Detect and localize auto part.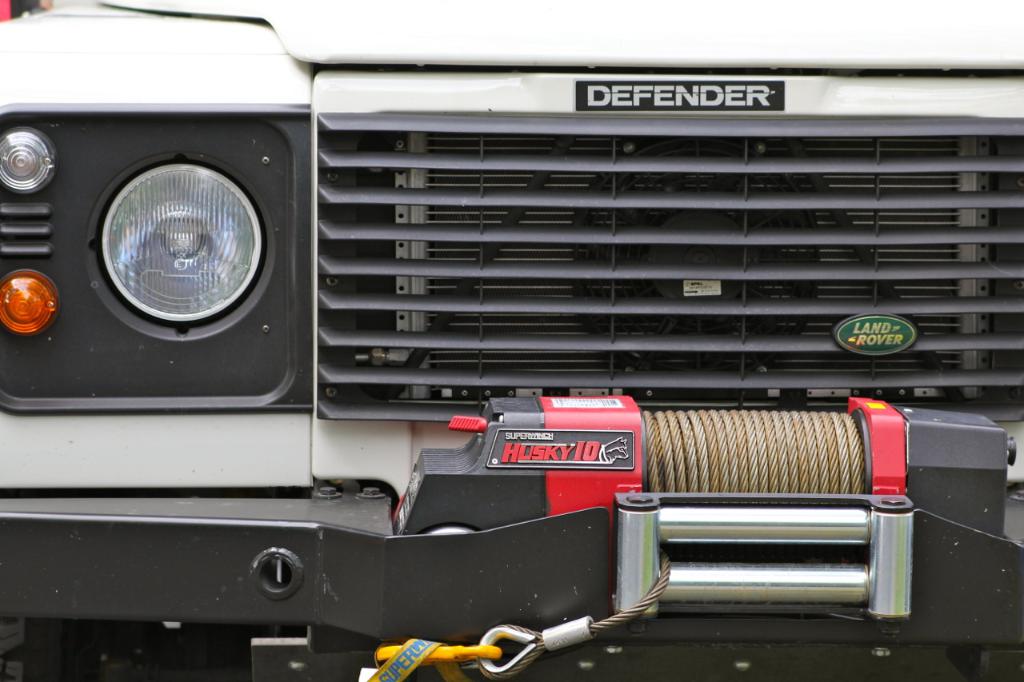
Localized at box(594, 486, 938, 616).
